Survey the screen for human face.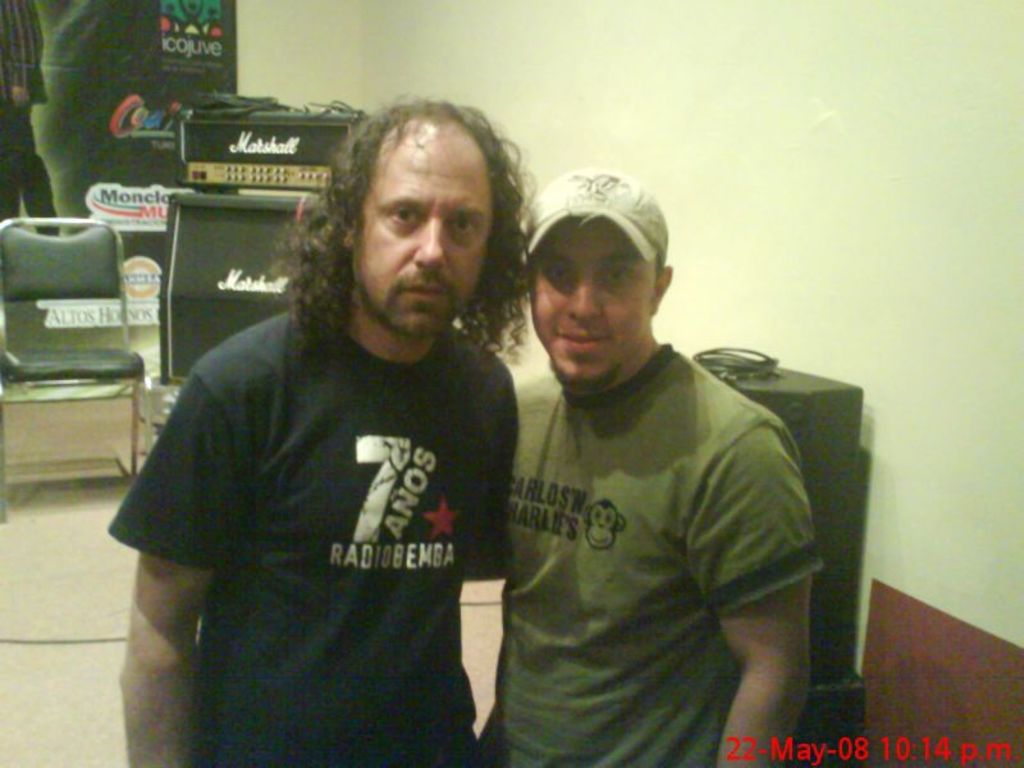
Survey found: left=529, top=215, right=649, bottom=389.
